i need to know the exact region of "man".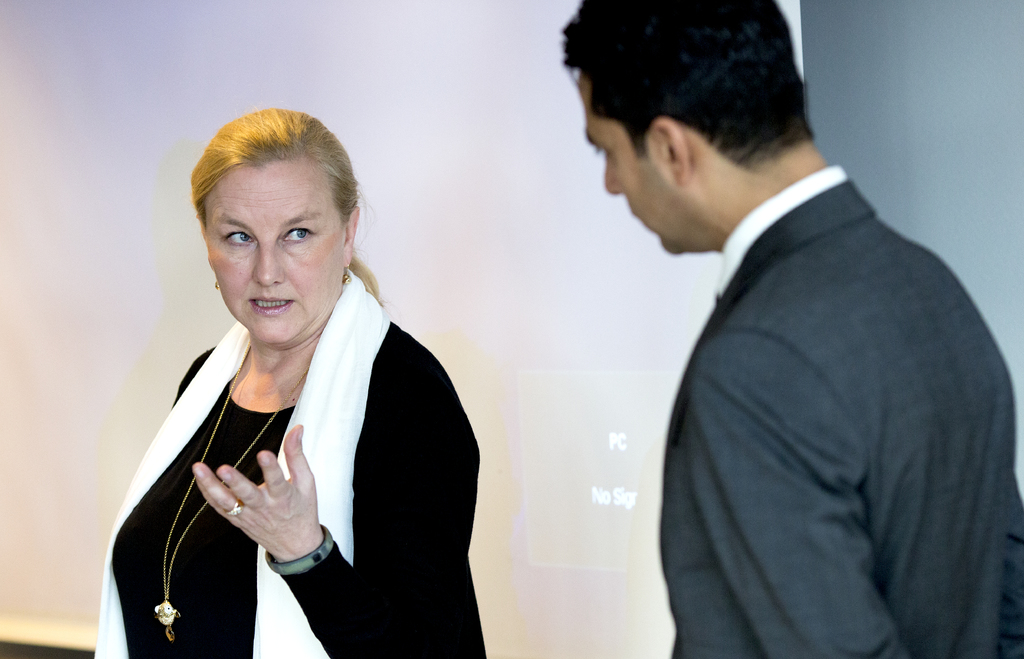
Region: bbox(537, 10, 1021, 649).
